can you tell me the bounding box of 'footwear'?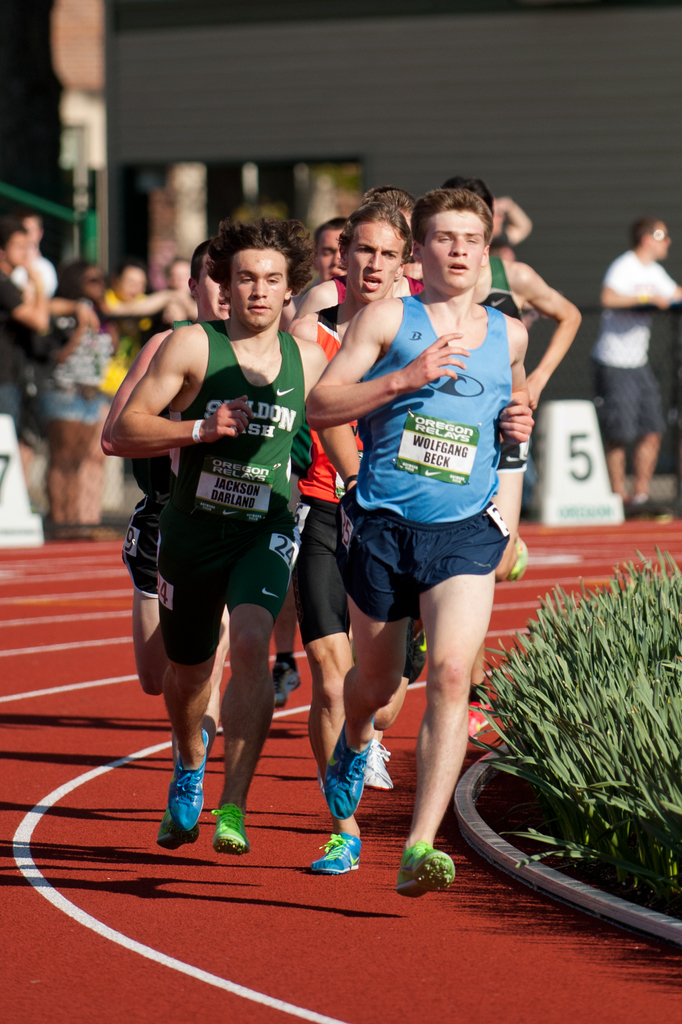
79 522 108 536.
